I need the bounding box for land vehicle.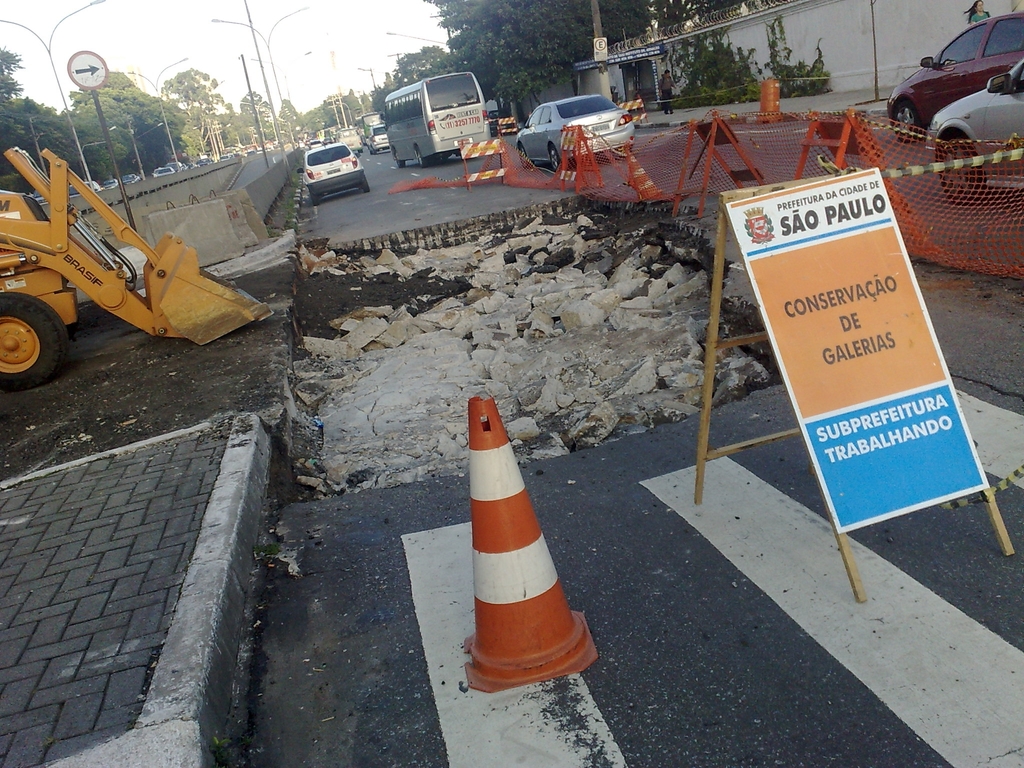
Here it is: left=488, top=108, right=500, bottom=136.
